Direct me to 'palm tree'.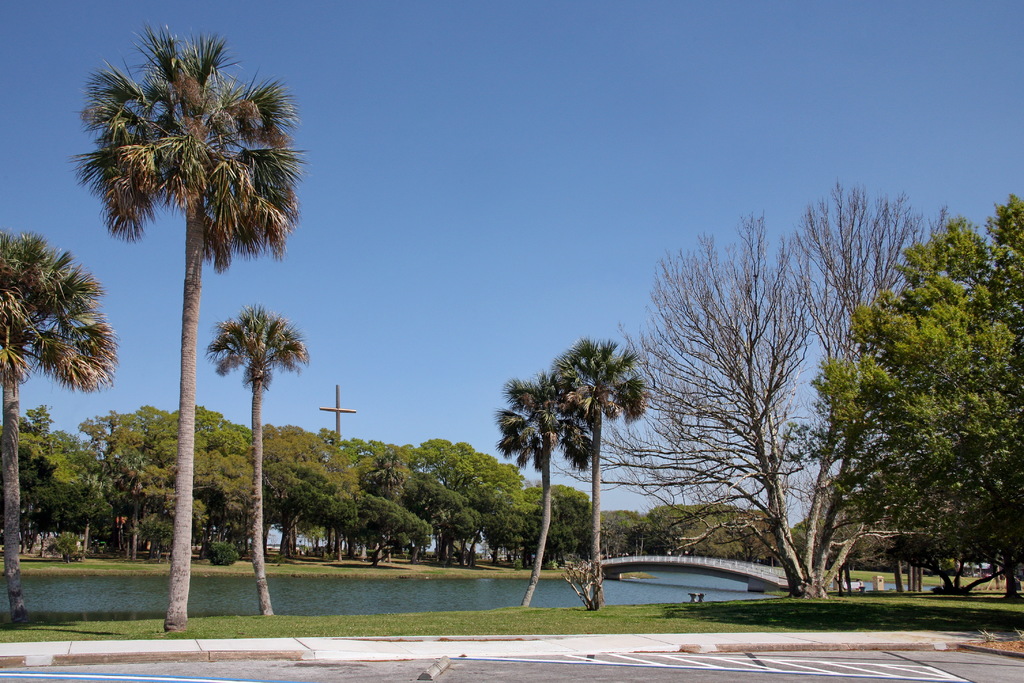
Direction: rect(93, 49, 296, 672).
